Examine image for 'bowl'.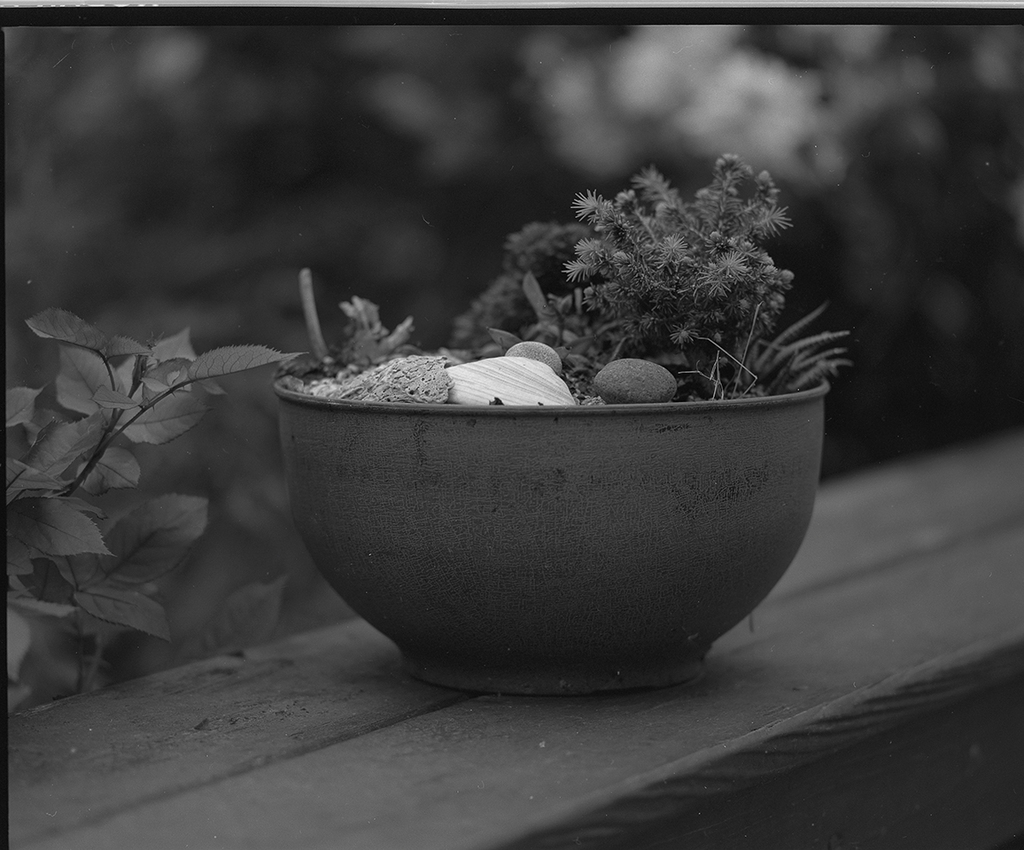
Examination result: select_region(277, 312, 825, 710).
